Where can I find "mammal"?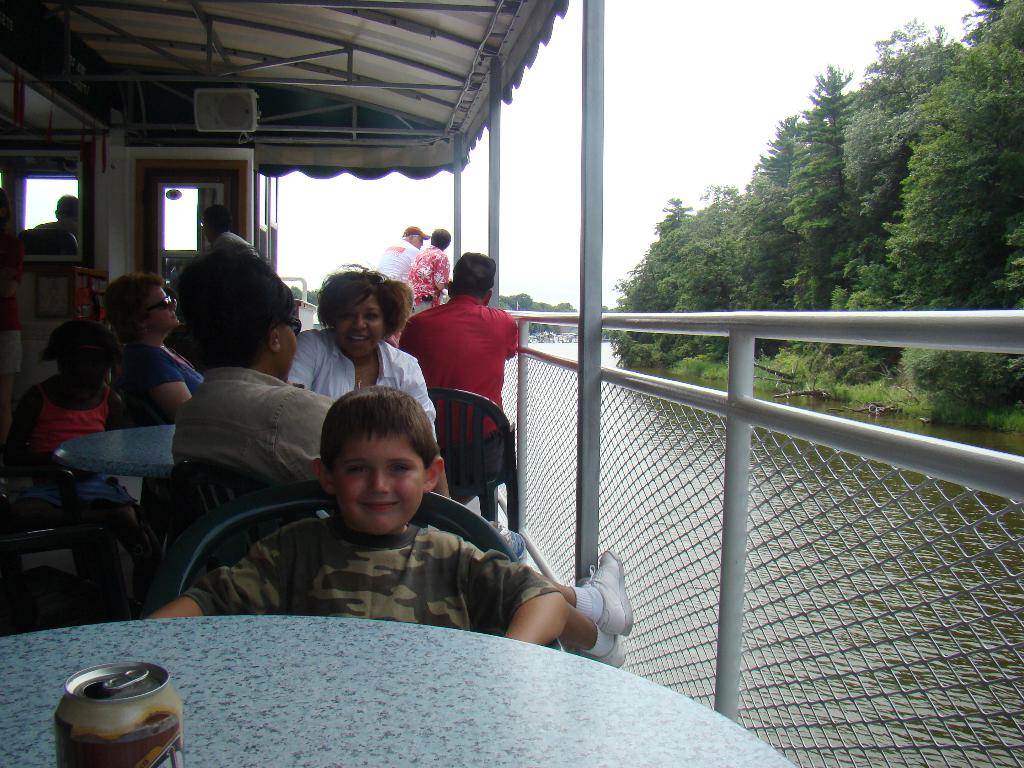
You can find it at crop(406, 230, 447, 312).
